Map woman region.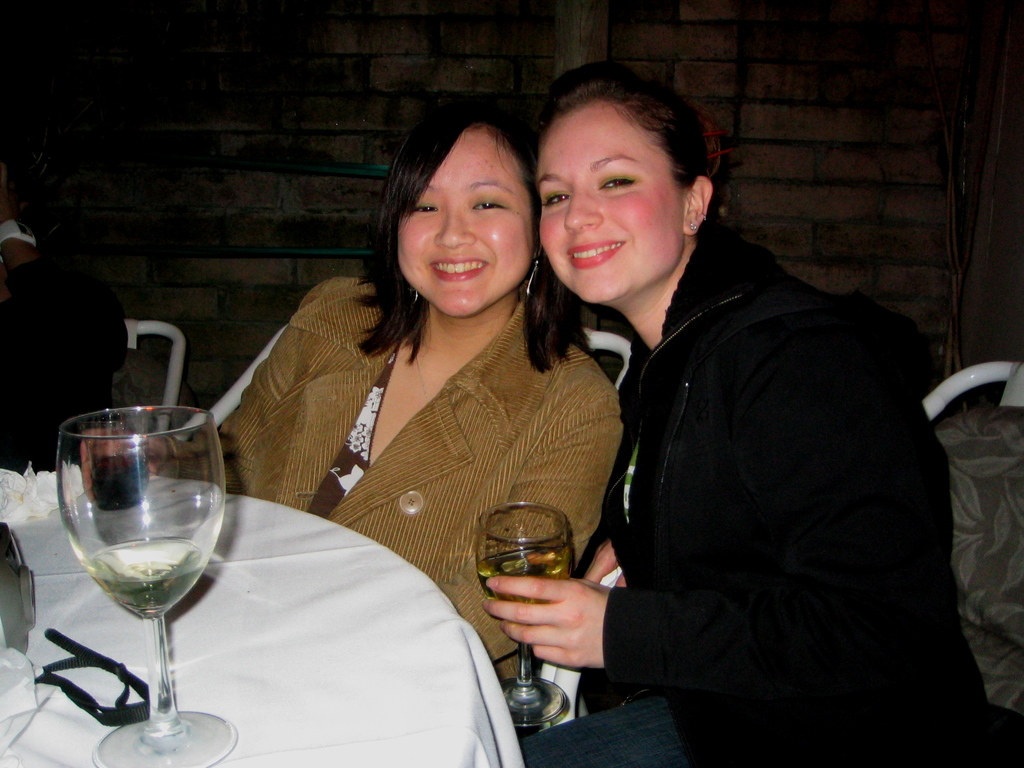
Mapped to l=395, t=109, r=936, b=744.
